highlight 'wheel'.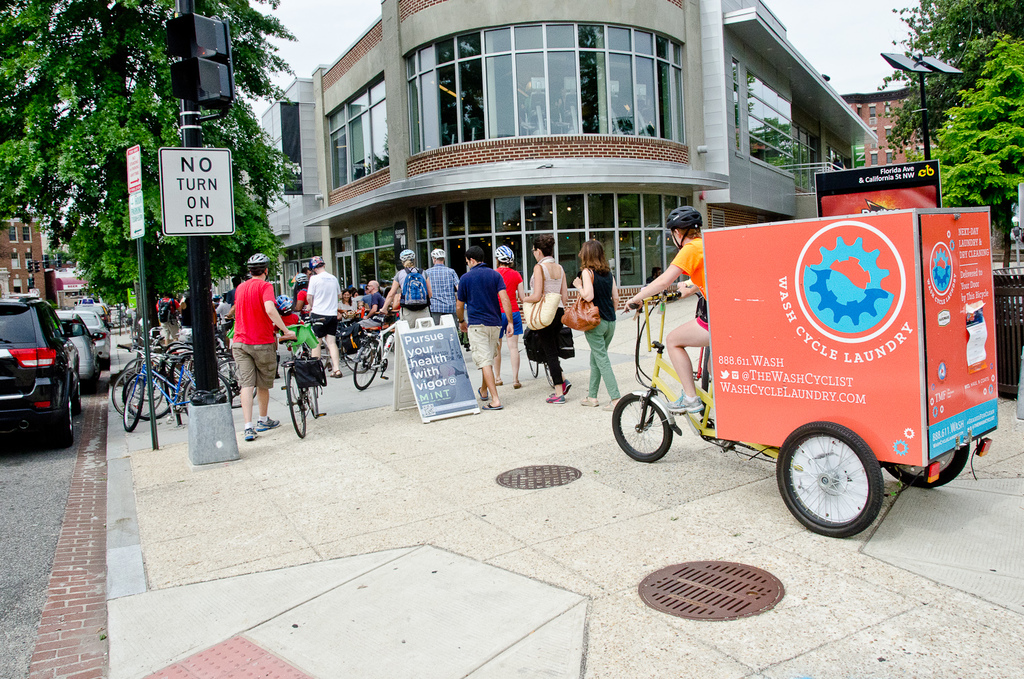
Highlighted region: locate(286, 367, 303, 439).
